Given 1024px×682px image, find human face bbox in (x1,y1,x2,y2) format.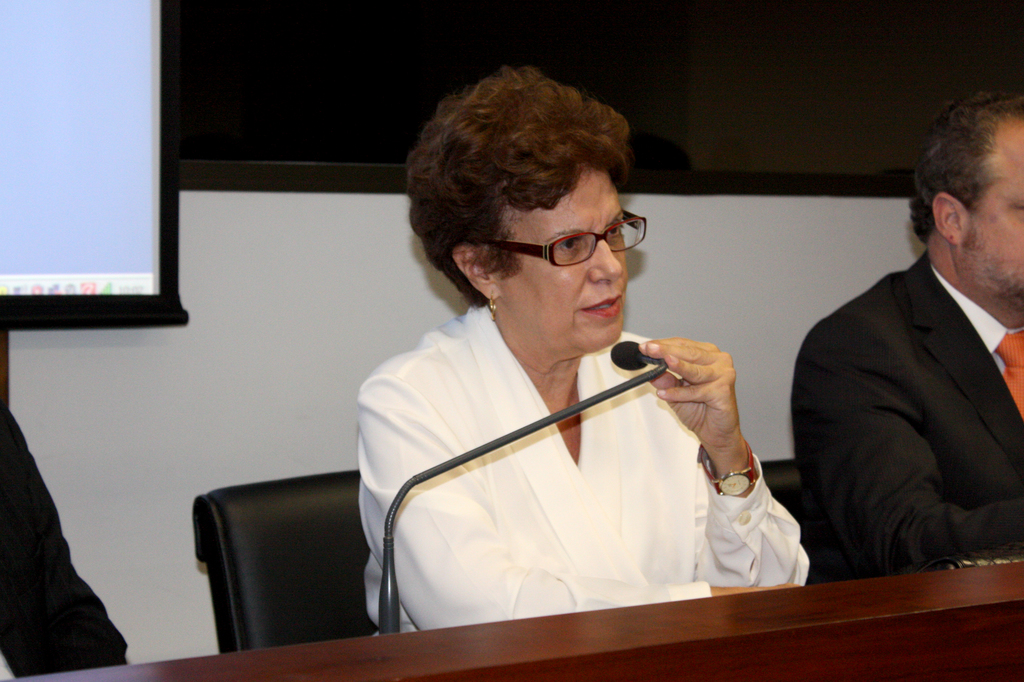
(506,161,630,352).
